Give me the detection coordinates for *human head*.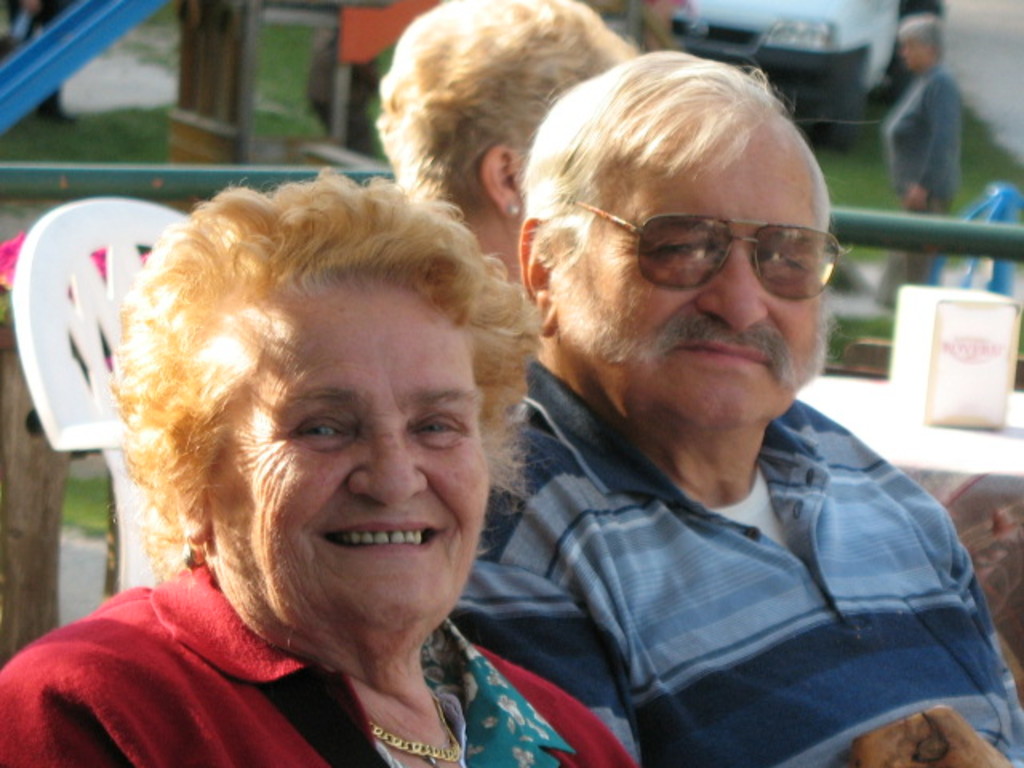
896:14:946:74.
